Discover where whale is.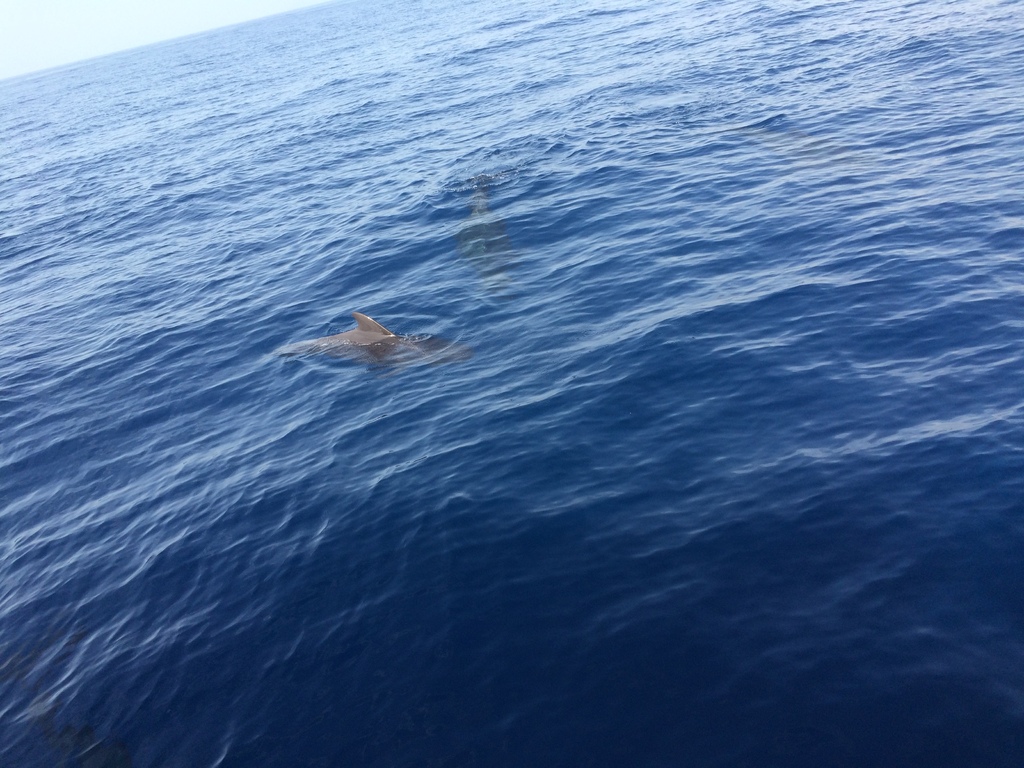
Discovered at 277,309,470,371.
